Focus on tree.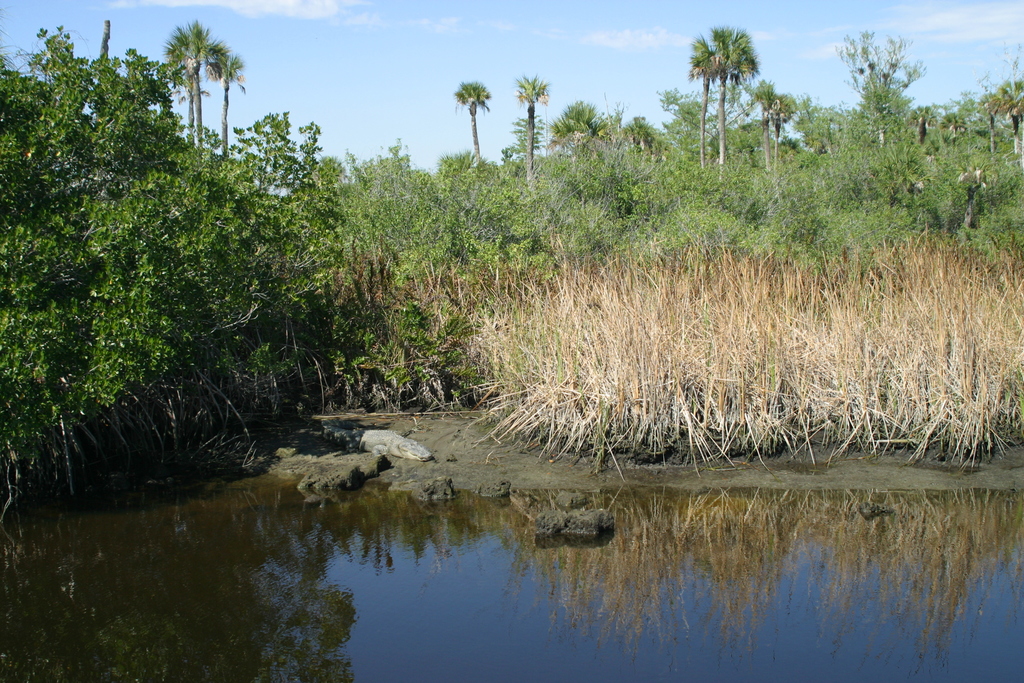
Focused at [x1=508, y1=76, x2=559, y2=189].
